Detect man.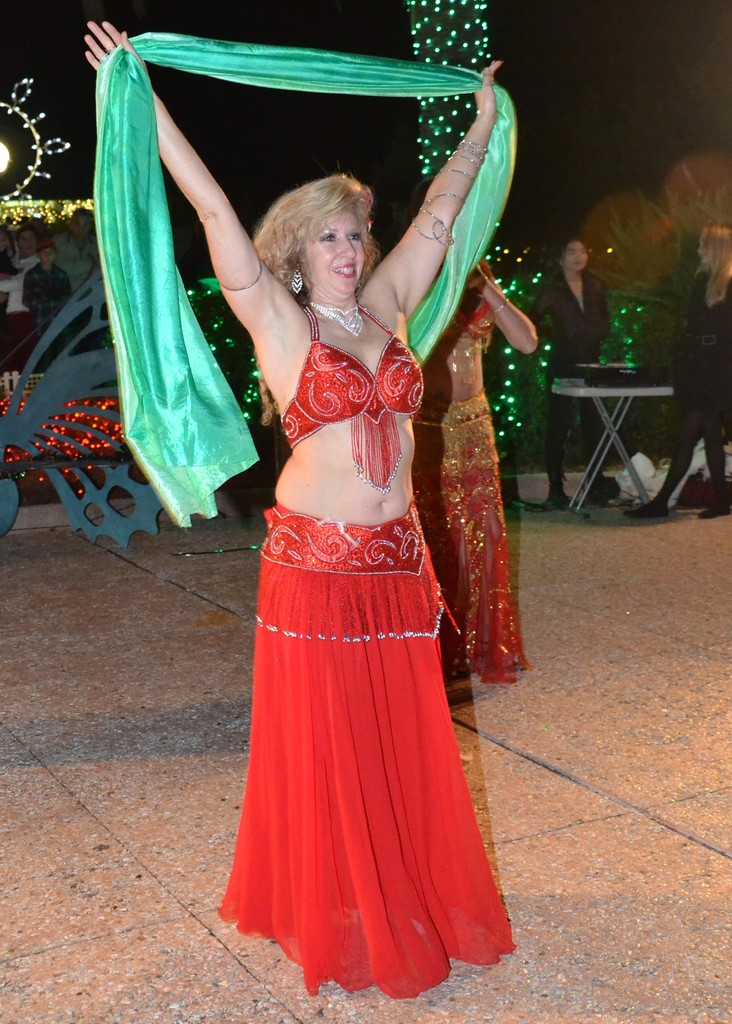
Detected at locate(51, 212, 98, 290).
